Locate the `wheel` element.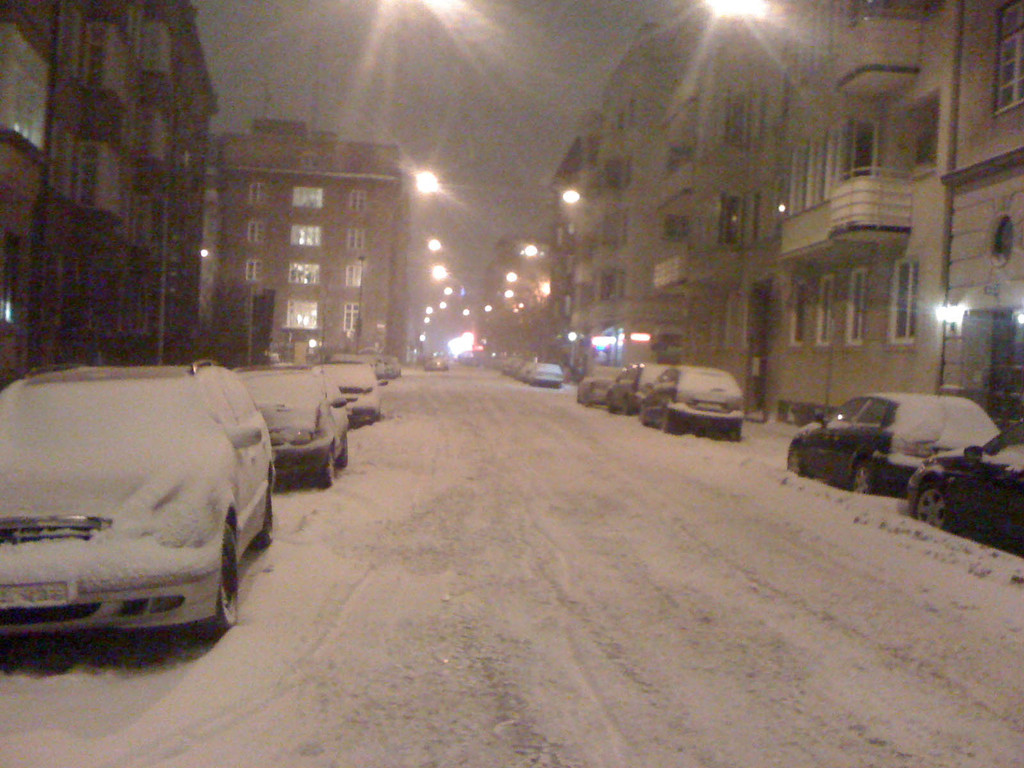
Element bbox: detection(248, 484, 275, 547).
